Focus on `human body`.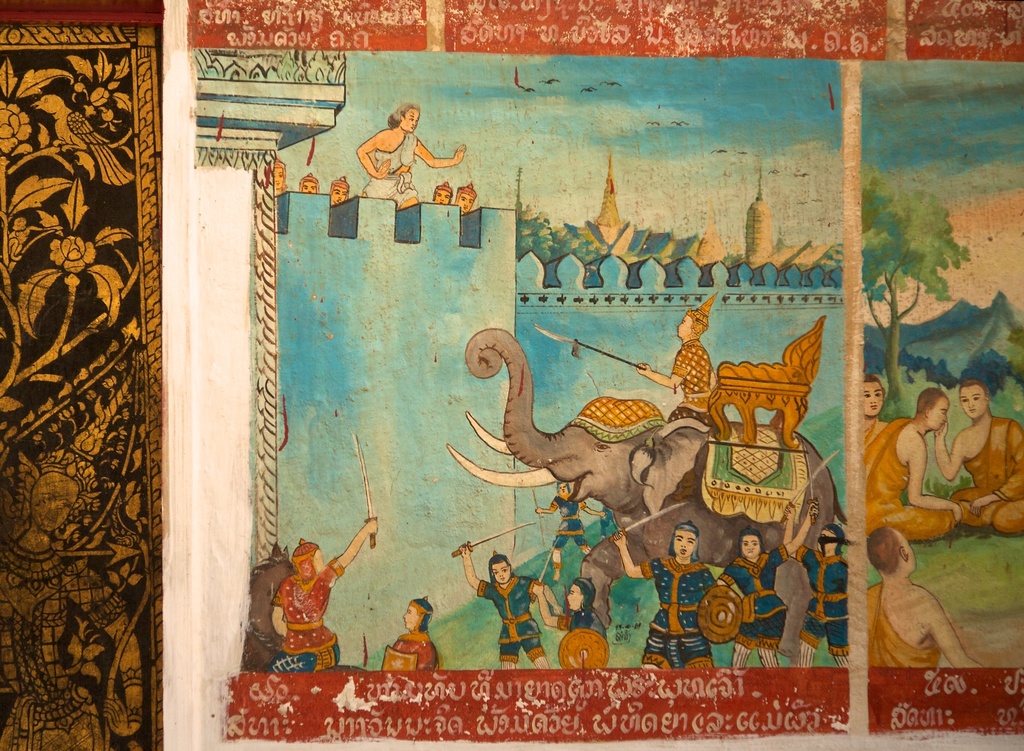
Focused at <box>871,577,977,669</box>.
